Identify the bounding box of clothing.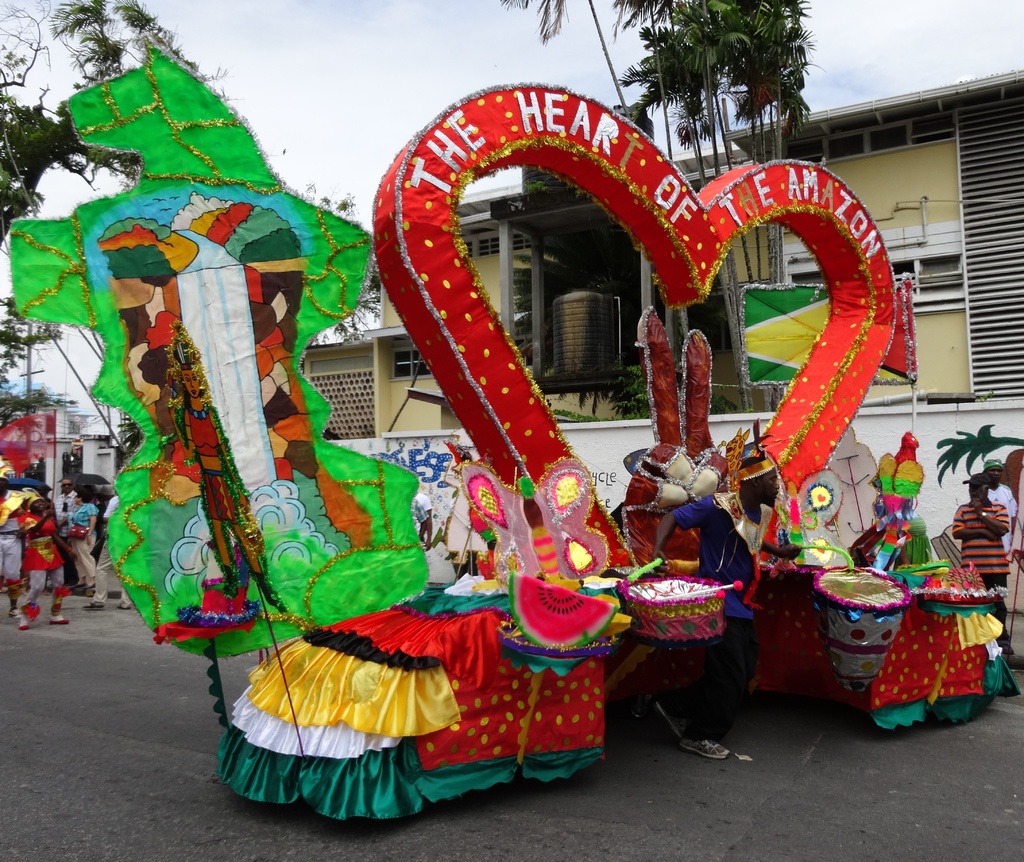
bbox=(993, 584, 1010, 648).
